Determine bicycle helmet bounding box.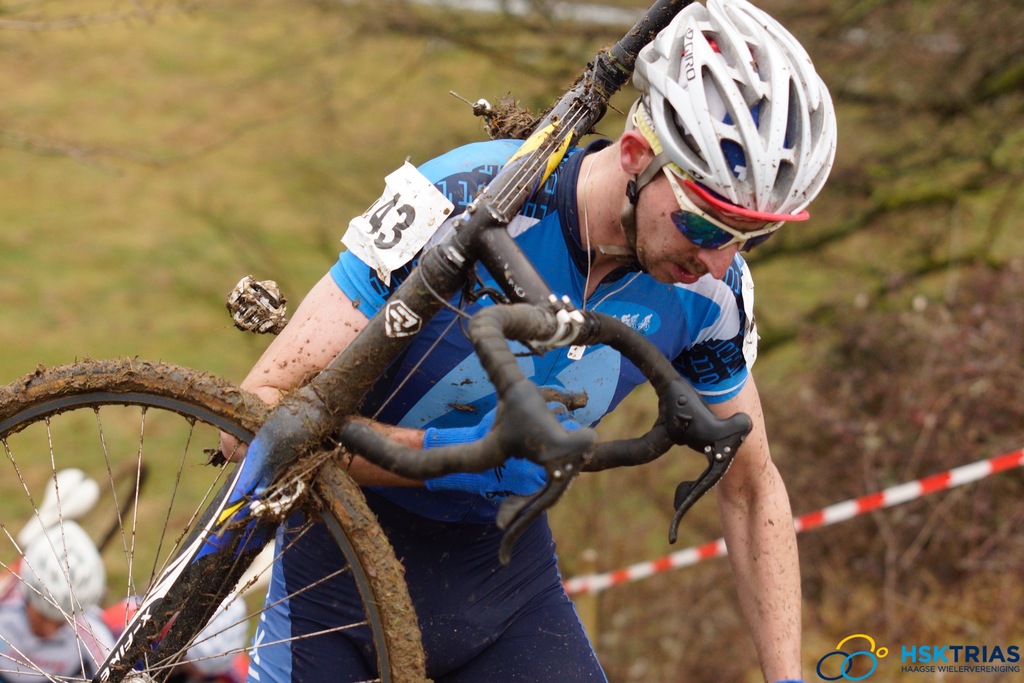
Determined: rect(629, 0, 836, 231).
